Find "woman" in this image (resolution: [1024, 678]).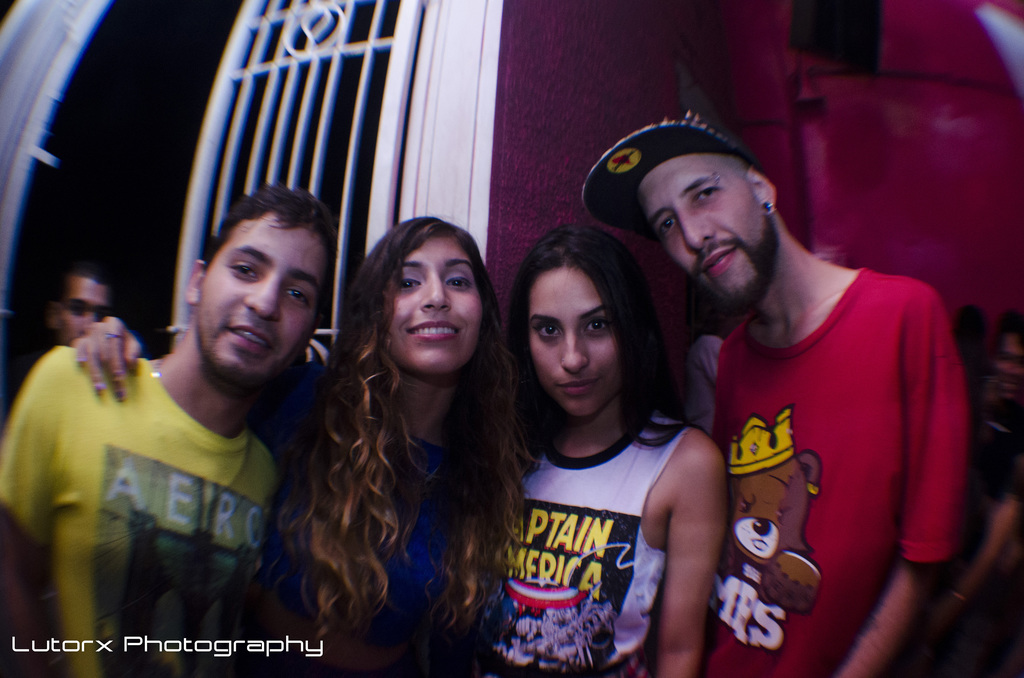
<region>476, 200, 751, 677</region>.
